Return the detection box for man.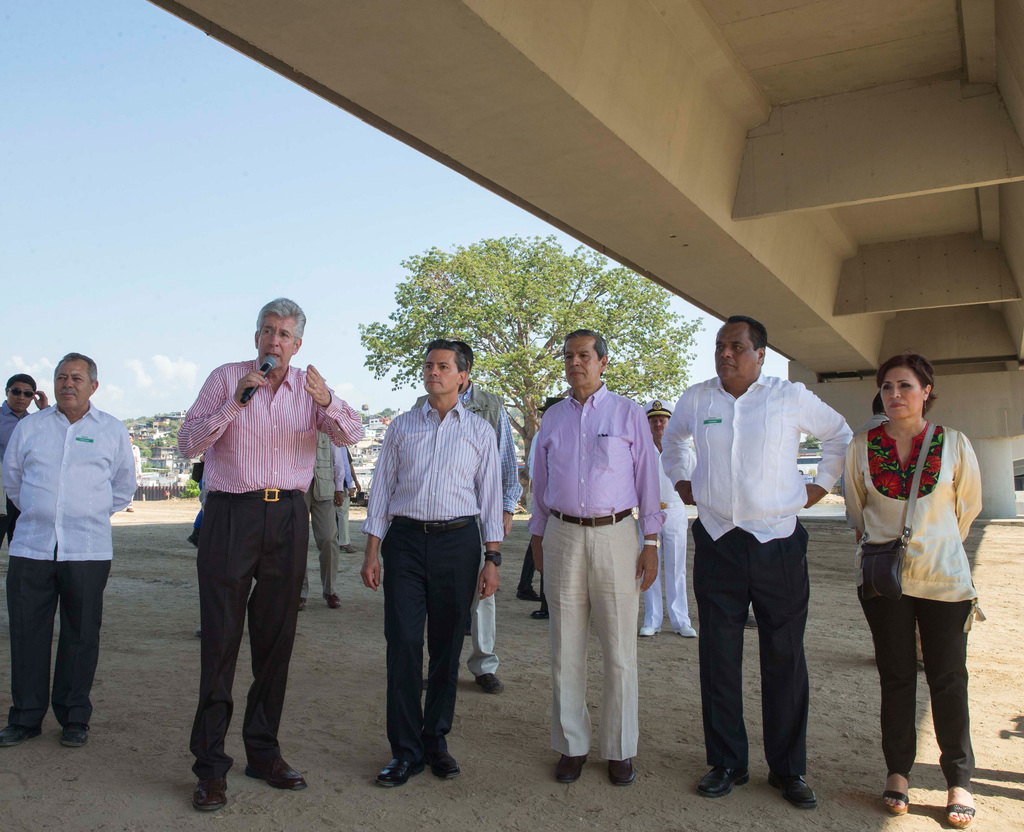
x1=427, y1=338, x2=520, y2=694.
